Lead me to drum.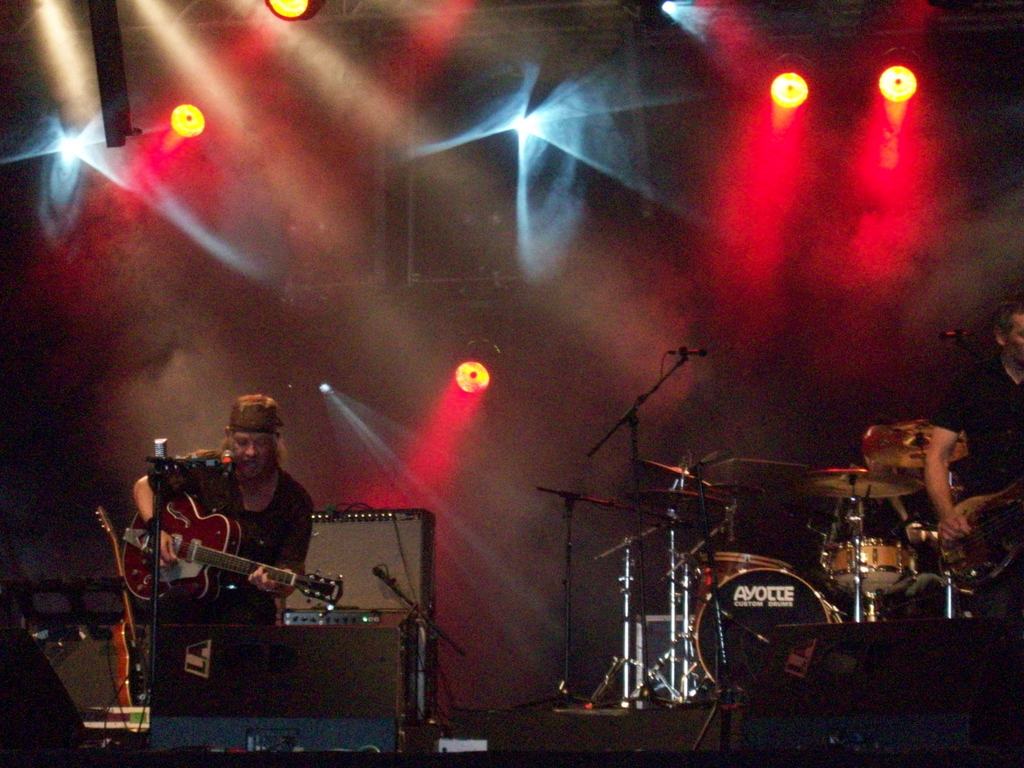
Lead to [696,550,787,622].
